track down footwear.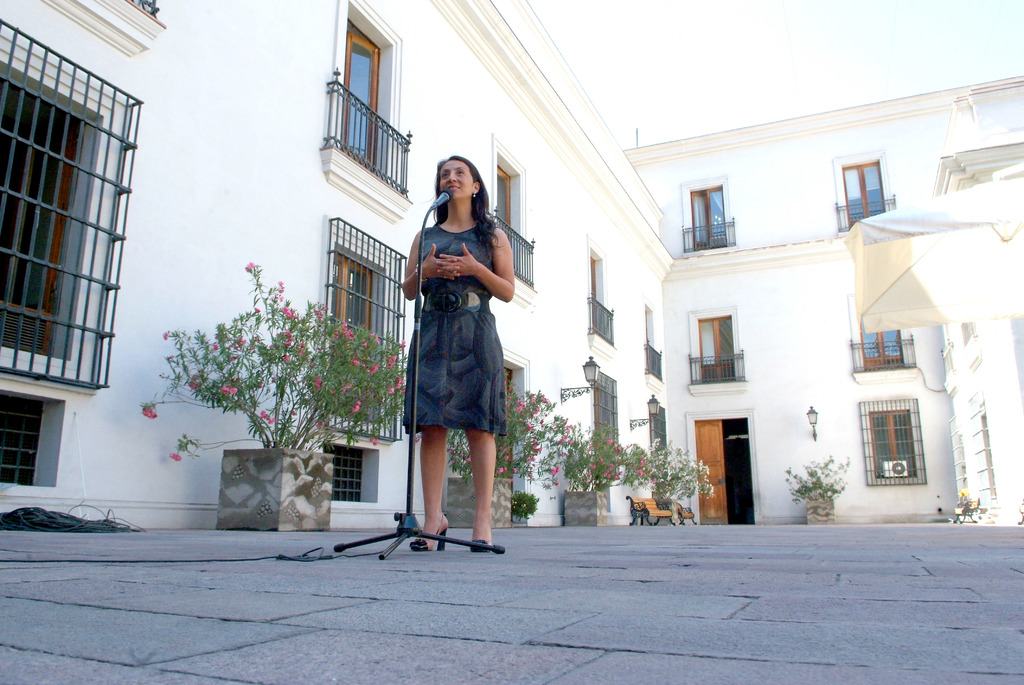
Tracked to 406/524/445/555.
